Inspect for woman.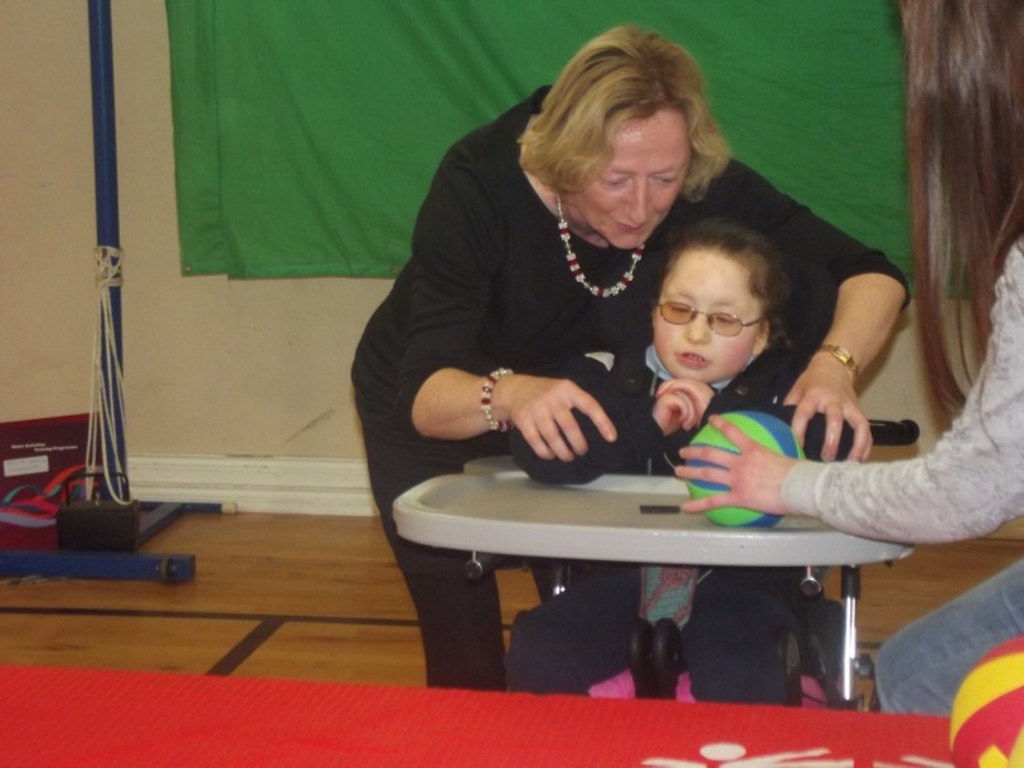
Inspection: 668,0,1023,719.
